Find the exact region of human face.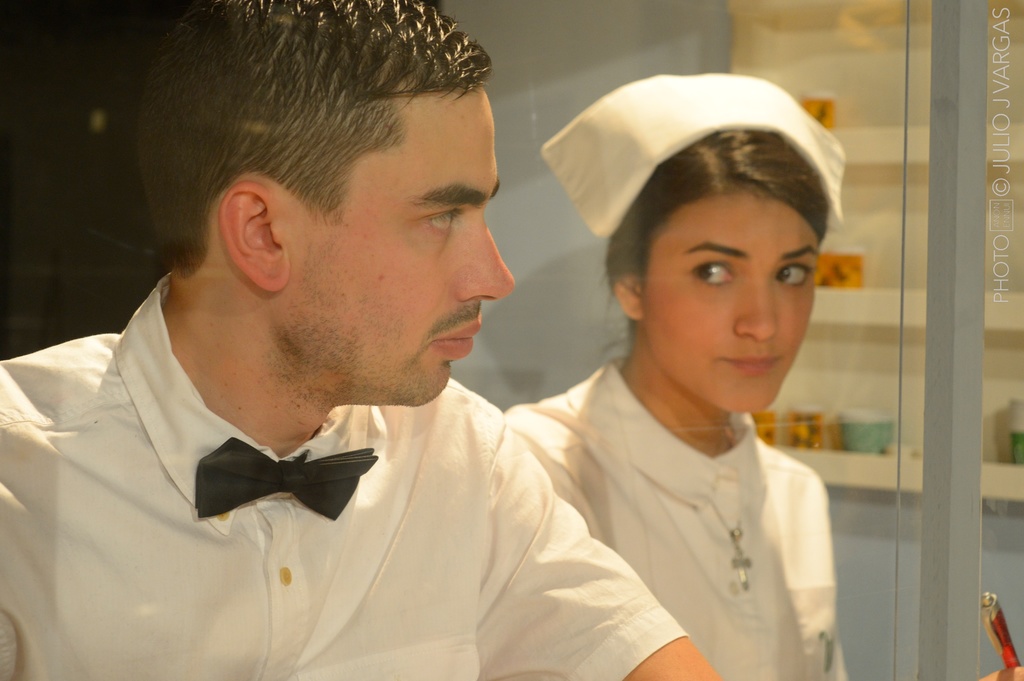
Exact region: (291,87,515,410).
